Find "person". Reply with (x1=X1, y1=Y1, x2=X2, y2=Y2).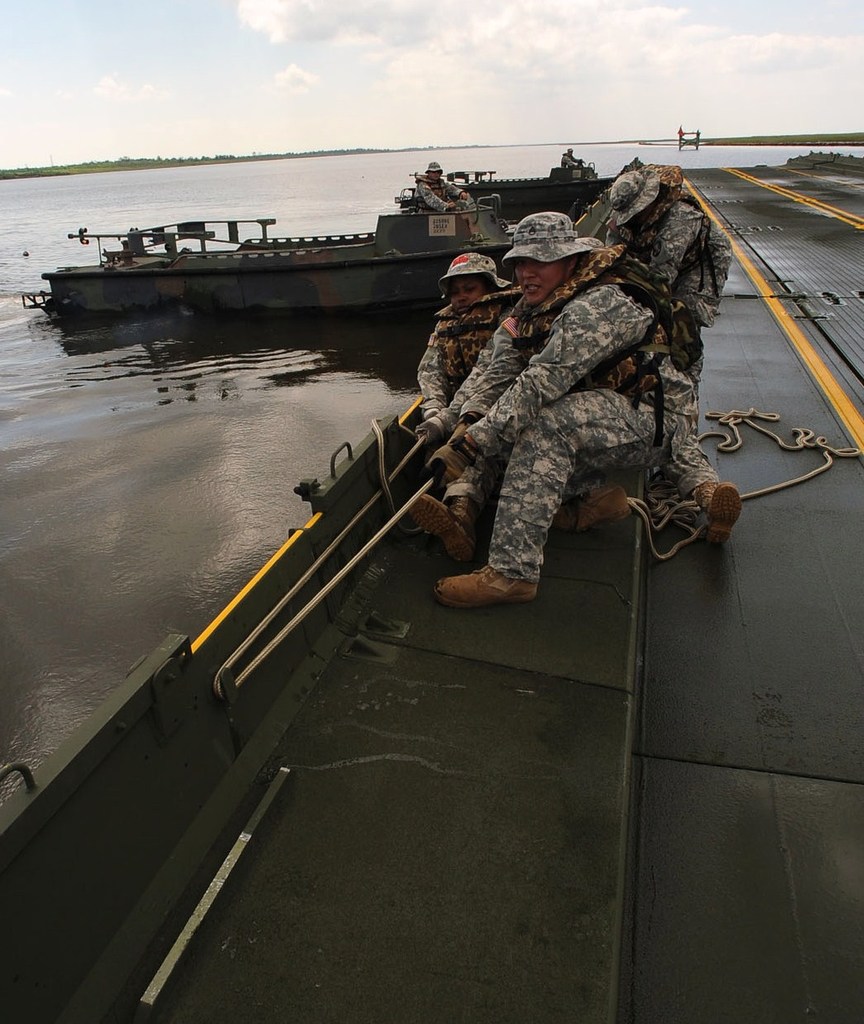
(x1=408, y1=252, x2=739, y2=564).
